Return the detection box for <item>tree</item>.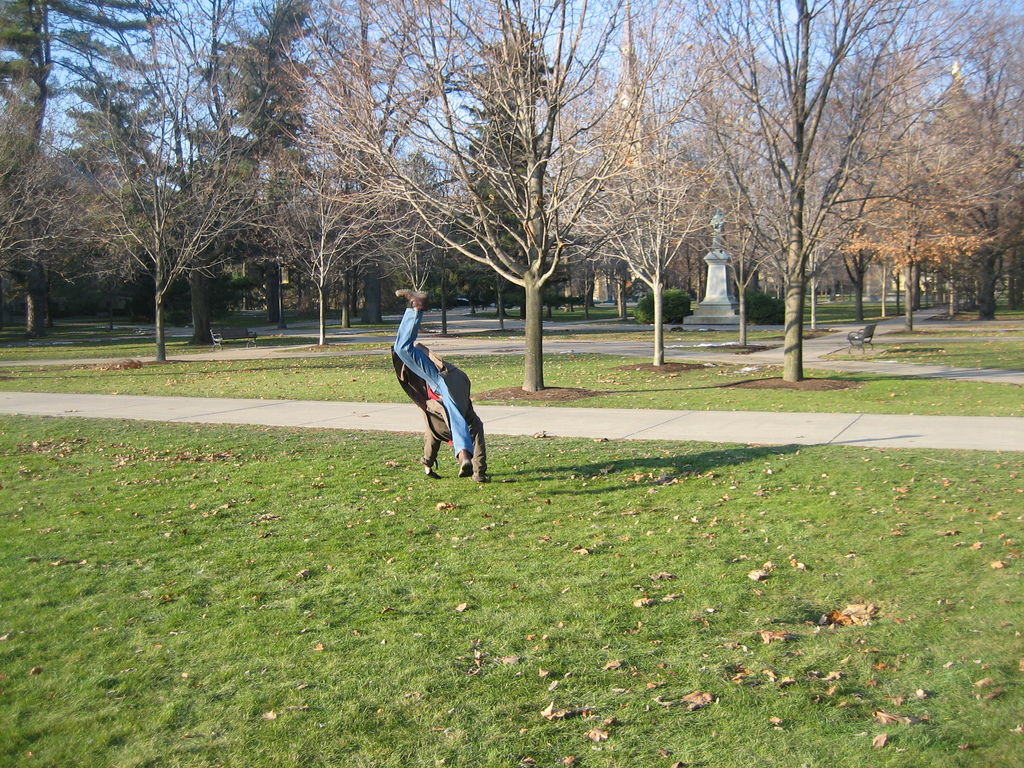
box=[566, 0, 766, 368].
